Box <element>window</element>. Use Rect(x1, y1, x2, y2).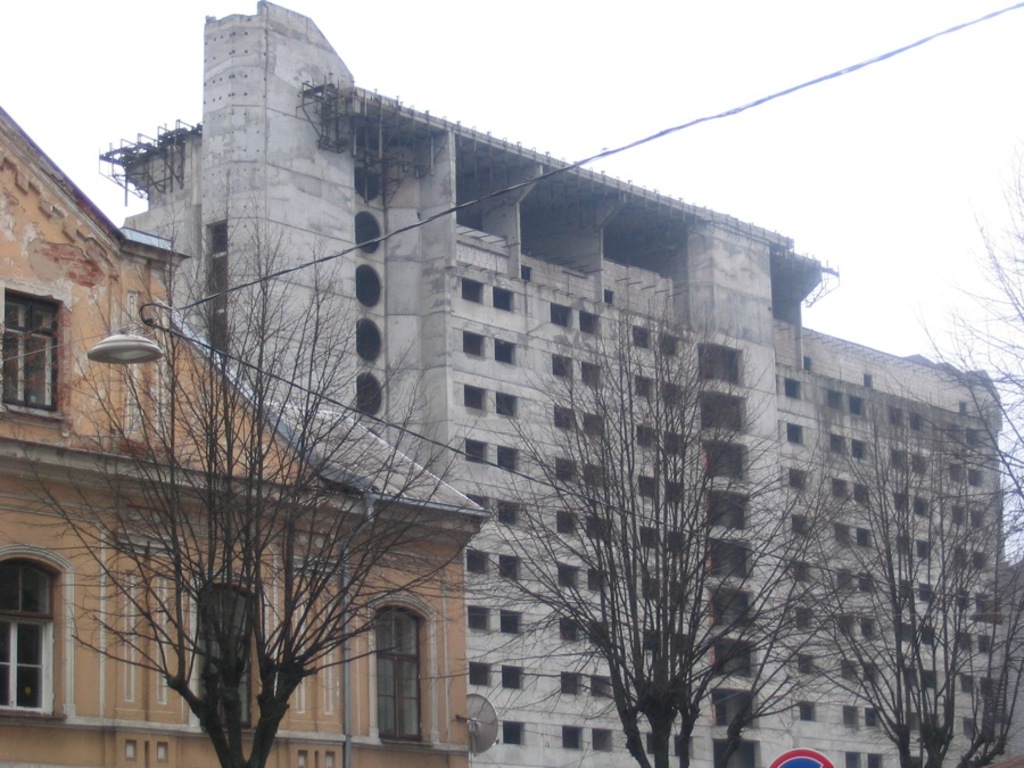
Rect(559, 616, 581, 641).
